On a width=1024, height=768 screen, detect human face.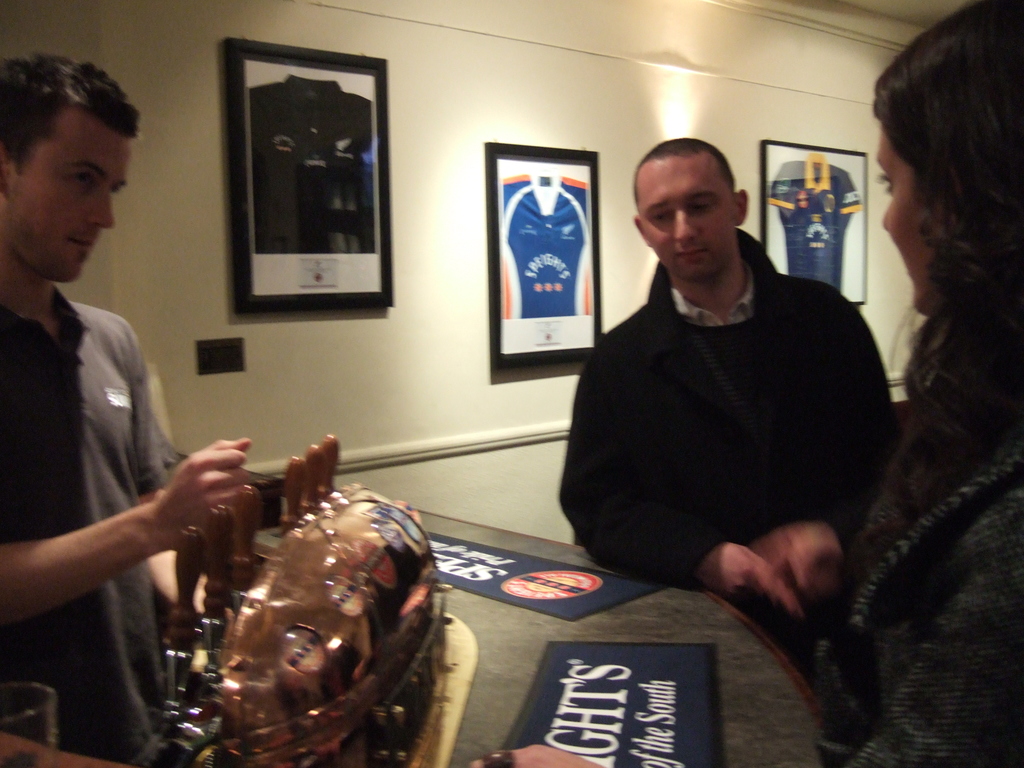
877/127/928/316.
